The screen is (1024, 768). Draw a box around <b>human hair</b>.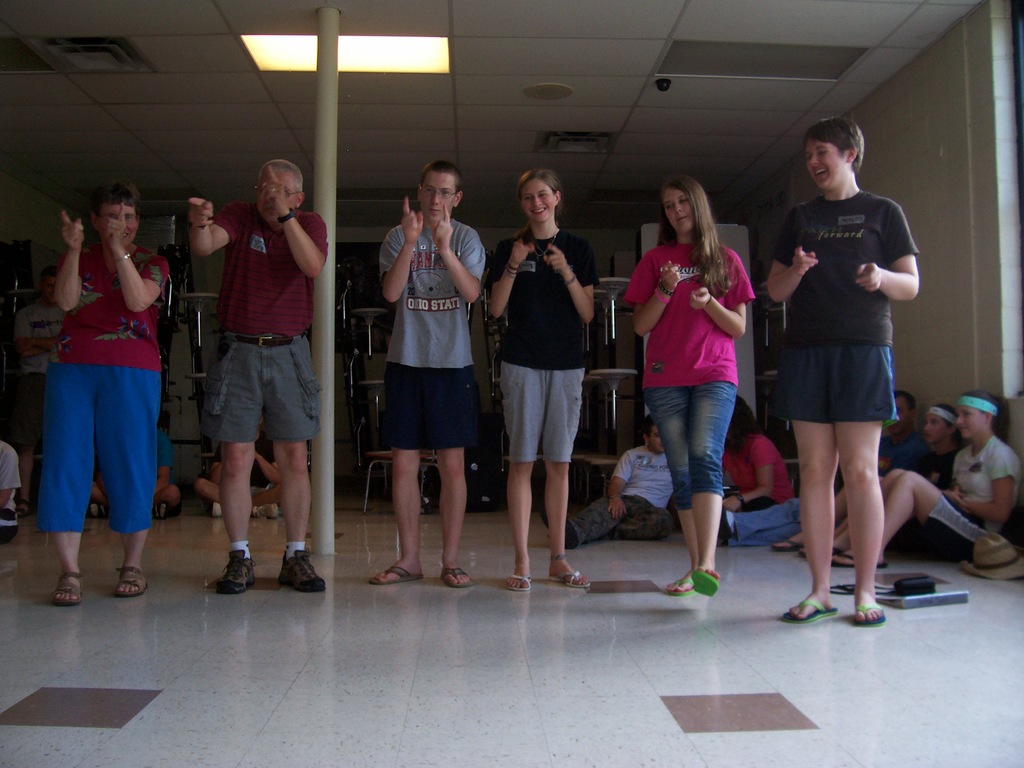
l=806, t=116, r=868, b=180.
